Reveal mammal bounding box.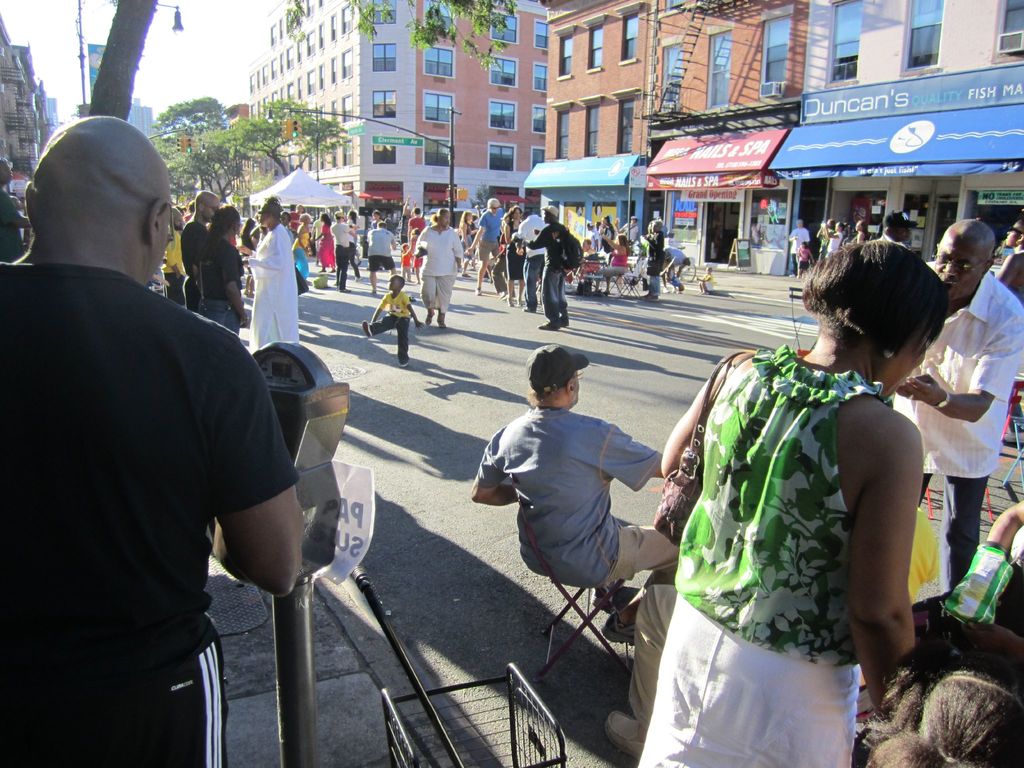
Revealed: x1=890 y1=214 x2=1023 y2=634.
